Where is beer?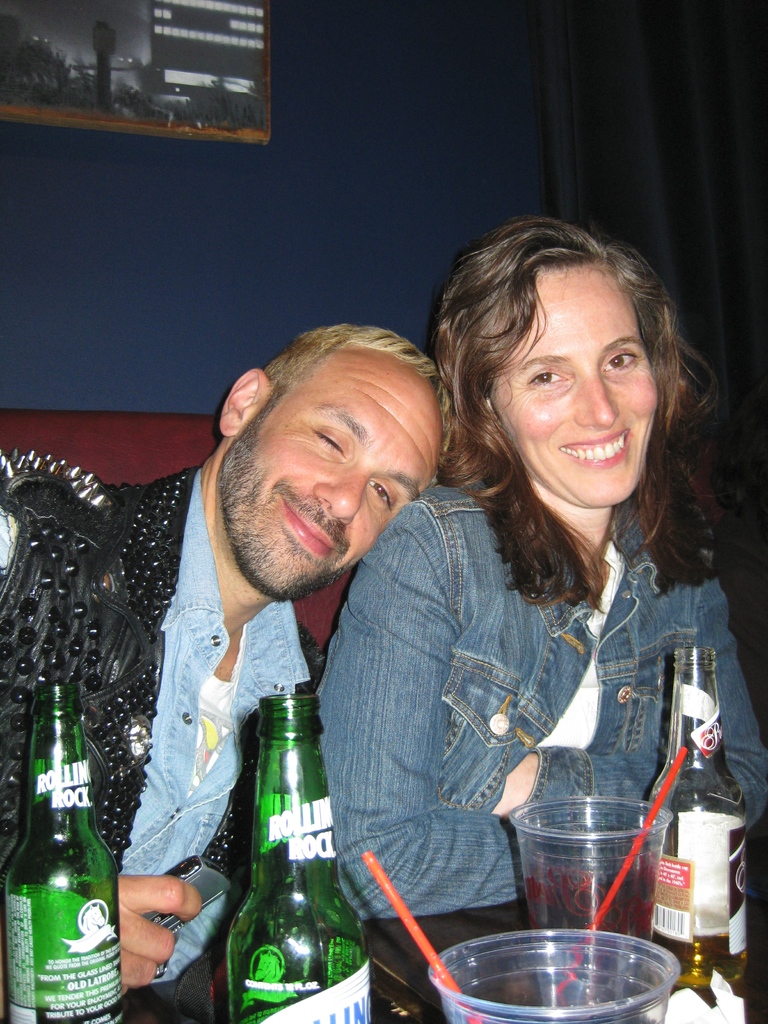
bbox=(658, 648, 749, 989).
